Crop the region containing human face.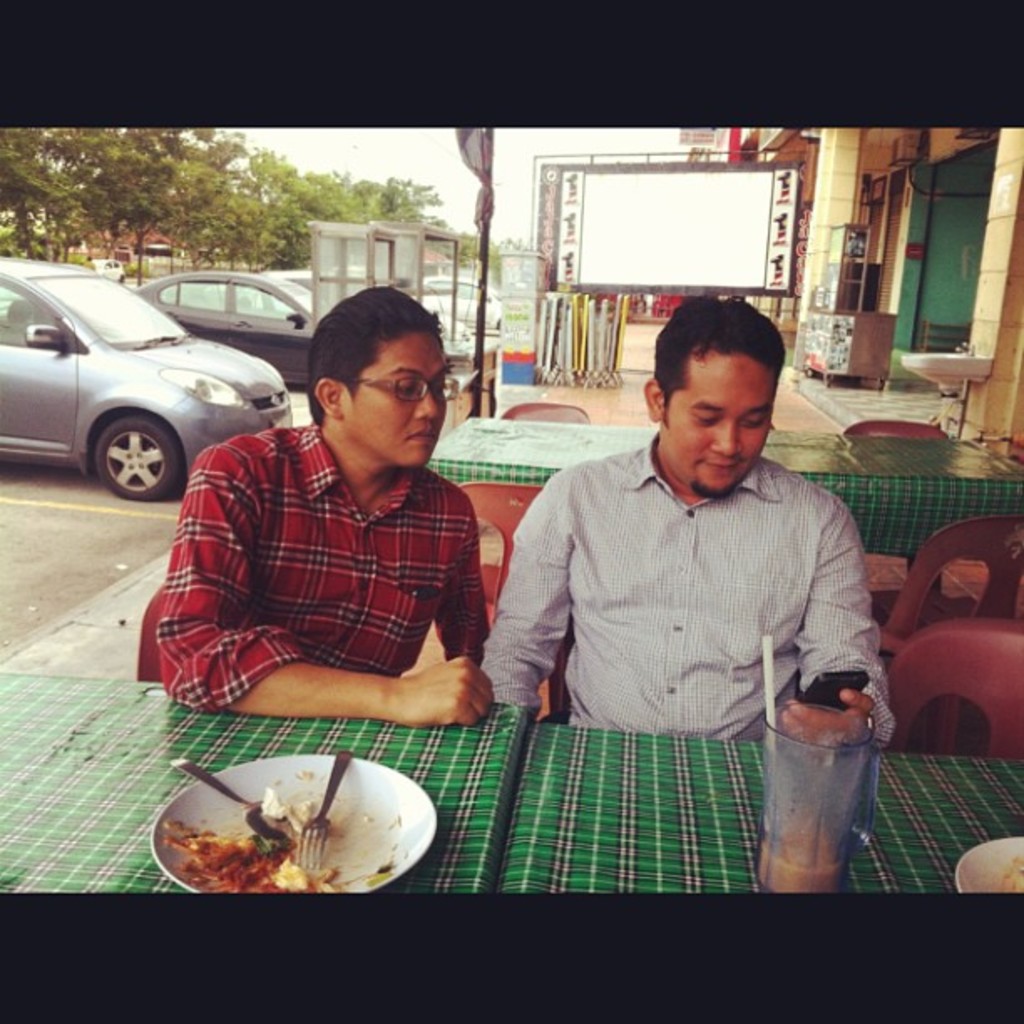
Crop region: crop(651, 333, 778, 497).
